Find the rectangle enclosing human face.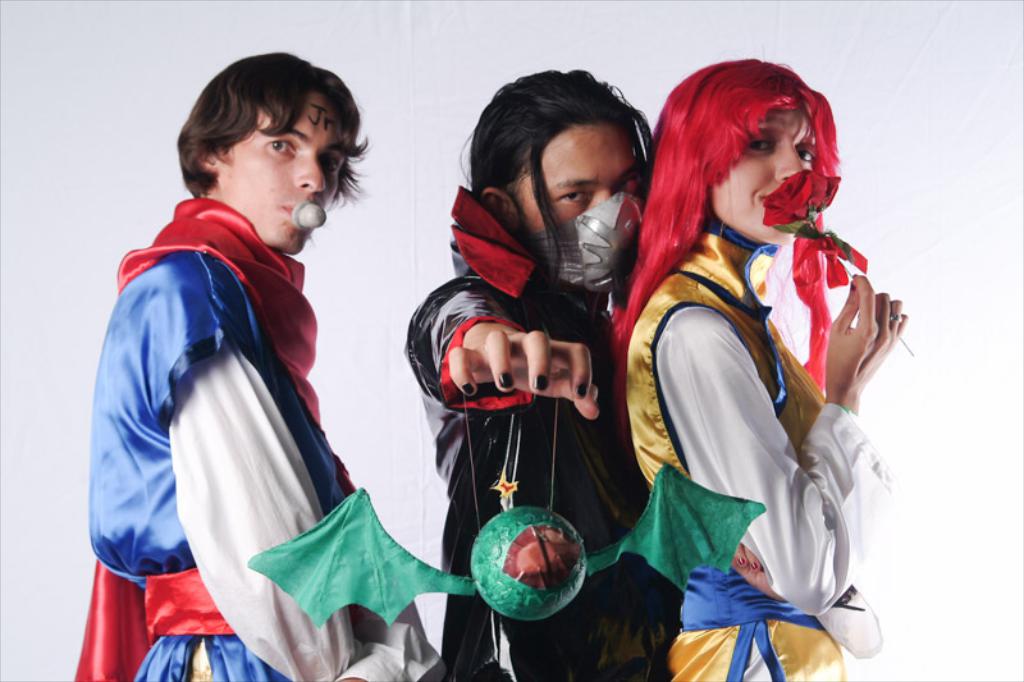
(x1=215, y1=91, x2=349, y2=255).
